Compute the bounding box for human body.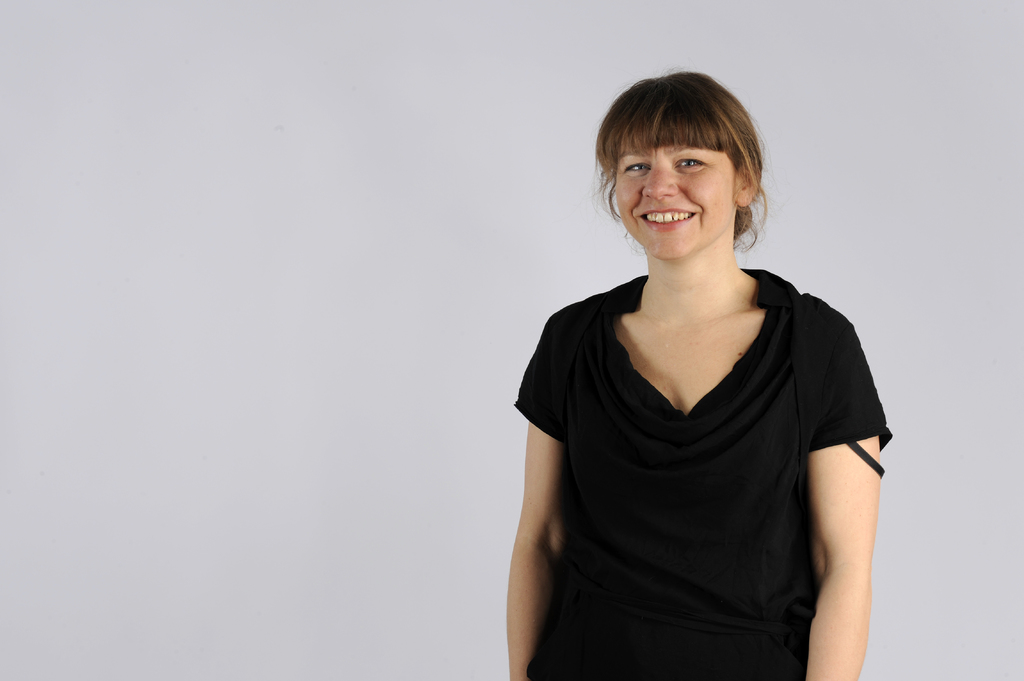
{"x1": 504, "y1": 56, "x2": 906, "y2": 680}.
